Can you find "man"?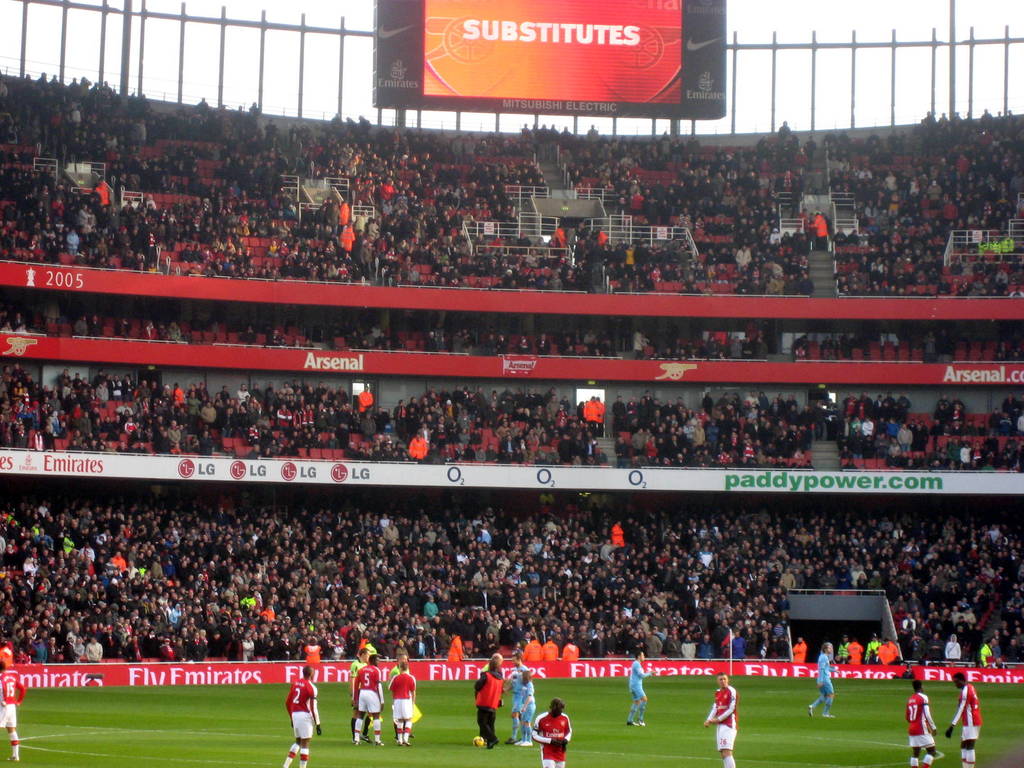
Yes, bounding box: Rect(476, 664, 545, 767).
